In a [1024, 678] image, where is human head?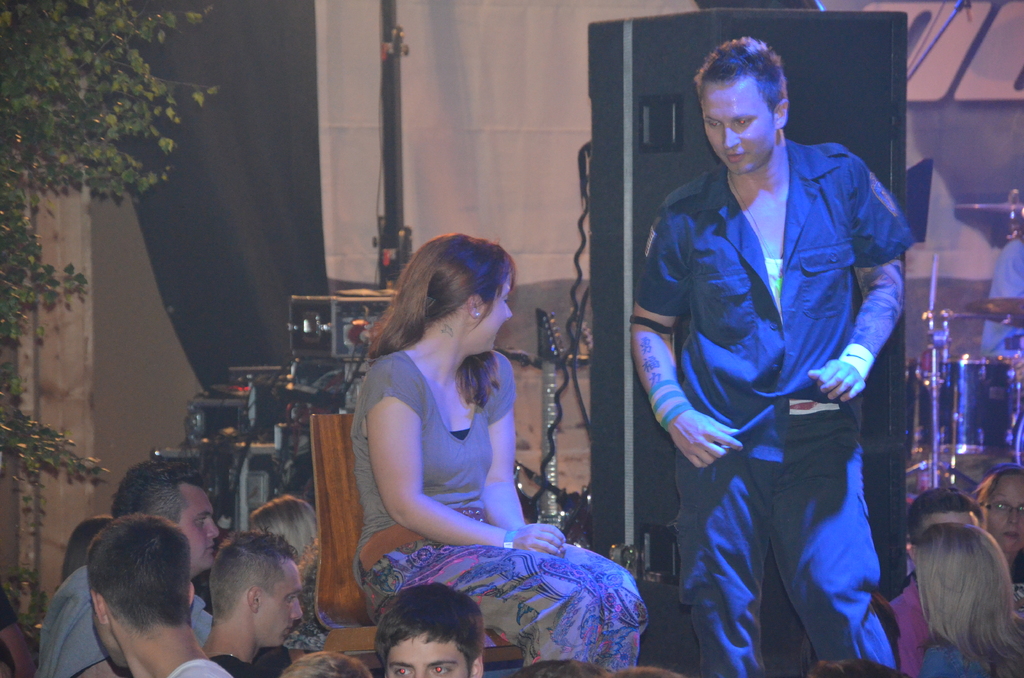
BBox(67, 530, 205, 655).
